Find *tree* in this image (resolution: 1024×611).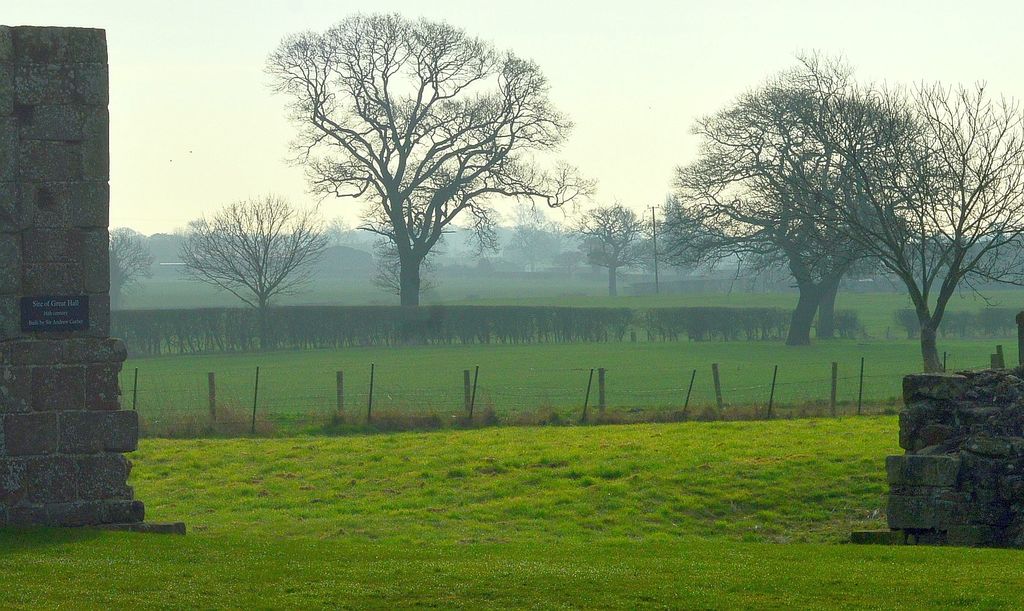
179/188/329/317.
